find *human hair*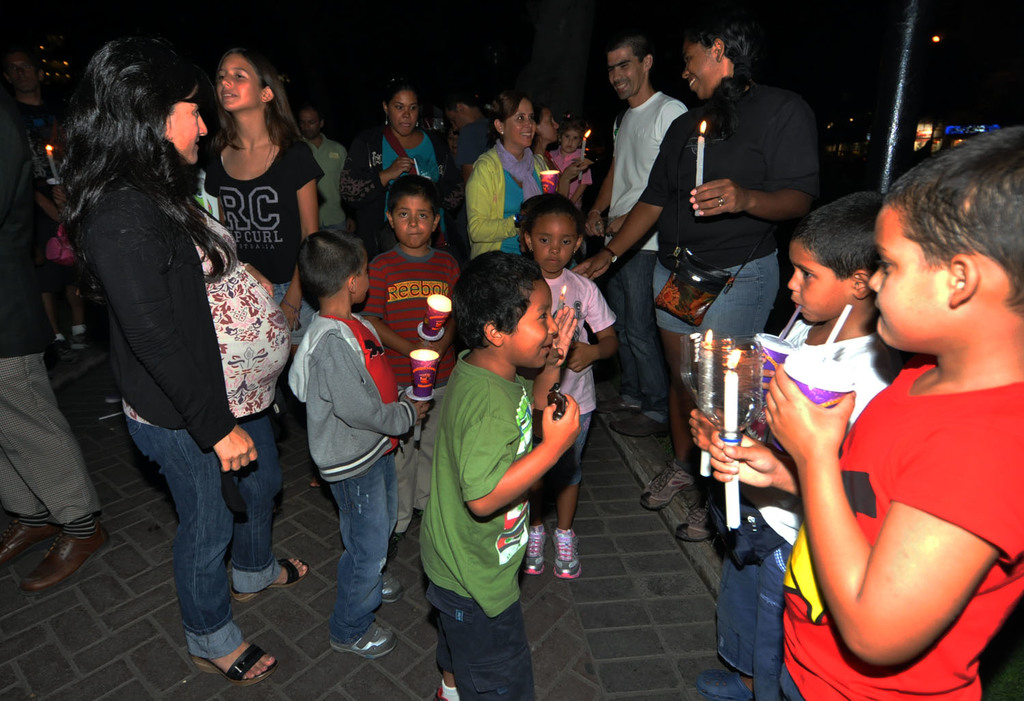
Rect(376, 78, 416, 108)
